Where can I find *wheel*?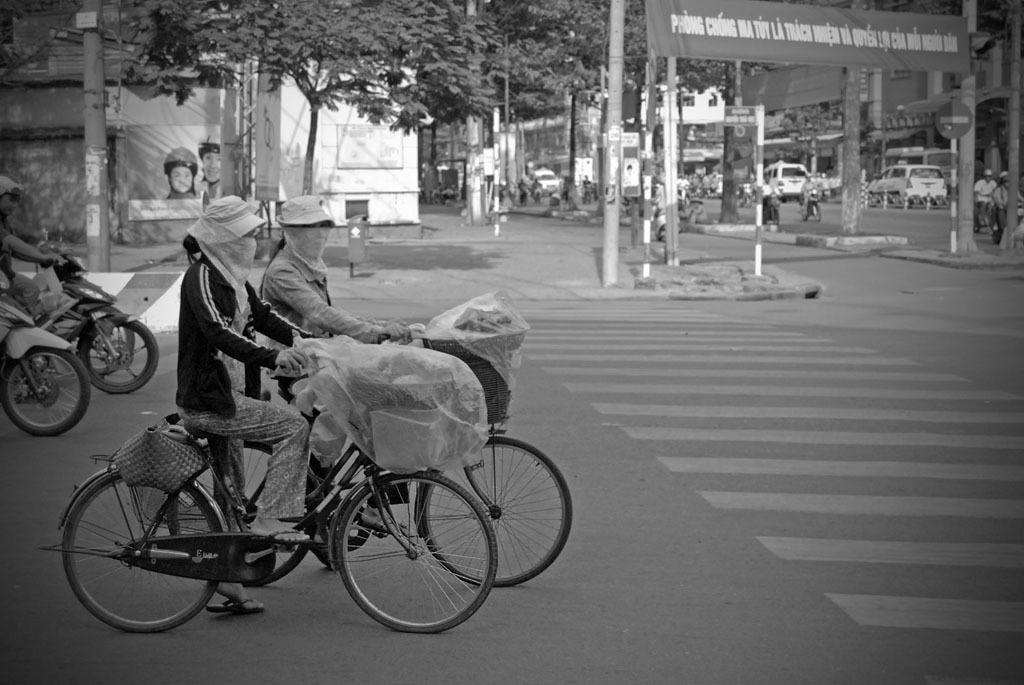
You can find it at left=55, top=479, right=226, bottom=639.
